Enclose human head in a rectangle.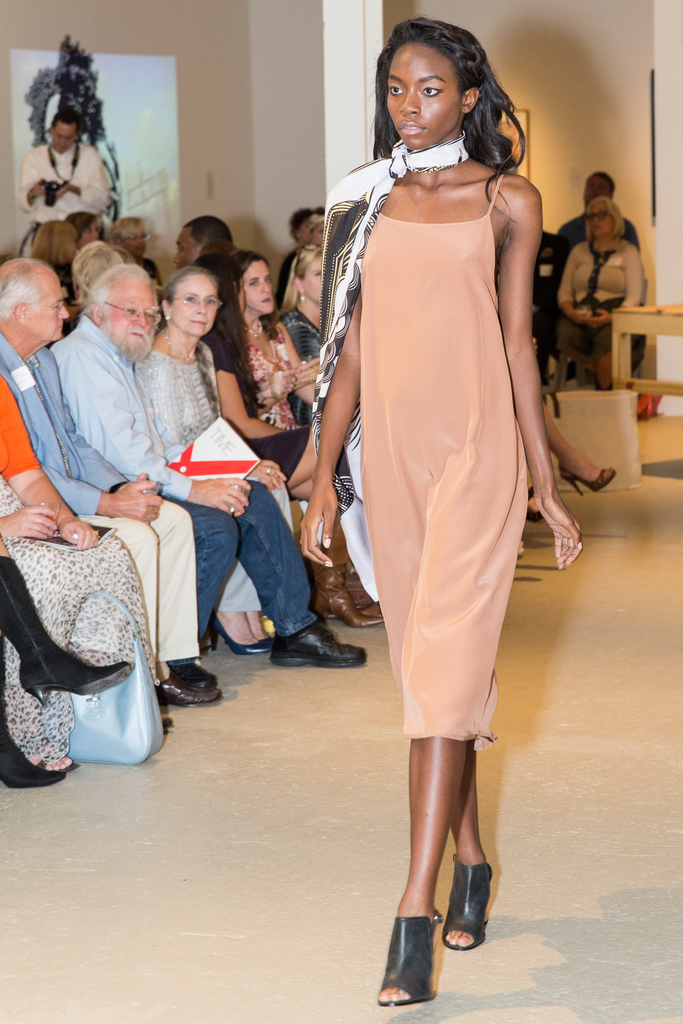
region(582, 195, 624, 243).
